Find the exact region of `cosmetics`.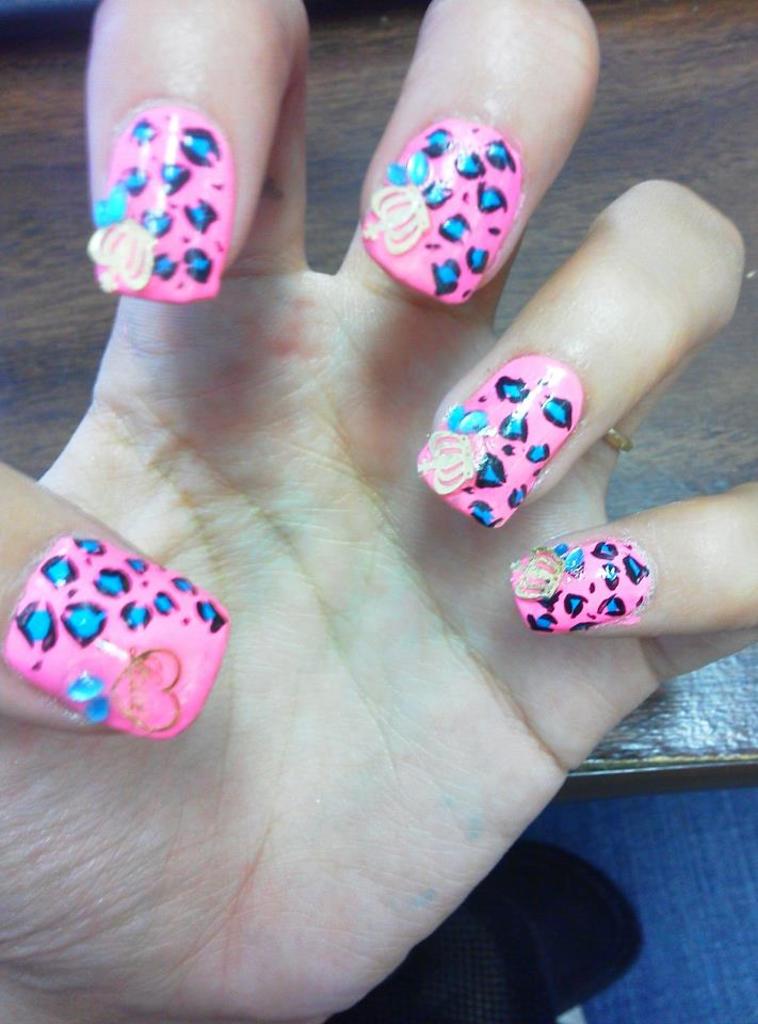
Exact region: [x1=403, y1=353, x2=588, y2=533].
